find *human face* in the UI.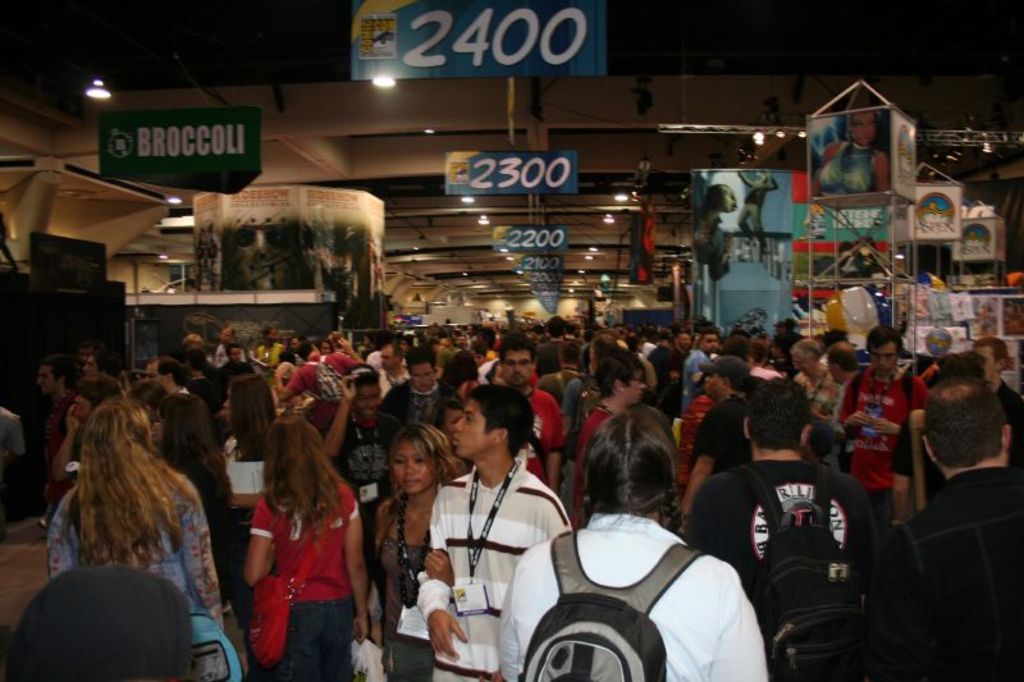
UI element at [x1=854, y1=111, x2=881, y2=148].
